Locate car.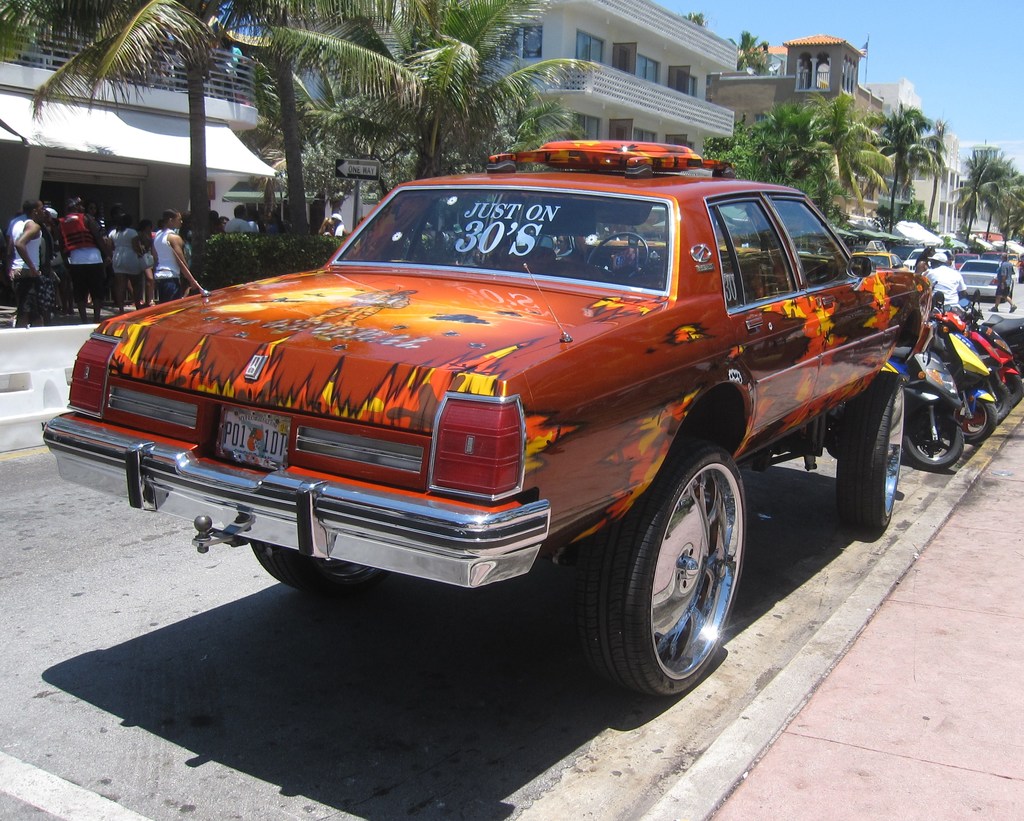
Bounding box: locate(44, 136, 1012, 704).
